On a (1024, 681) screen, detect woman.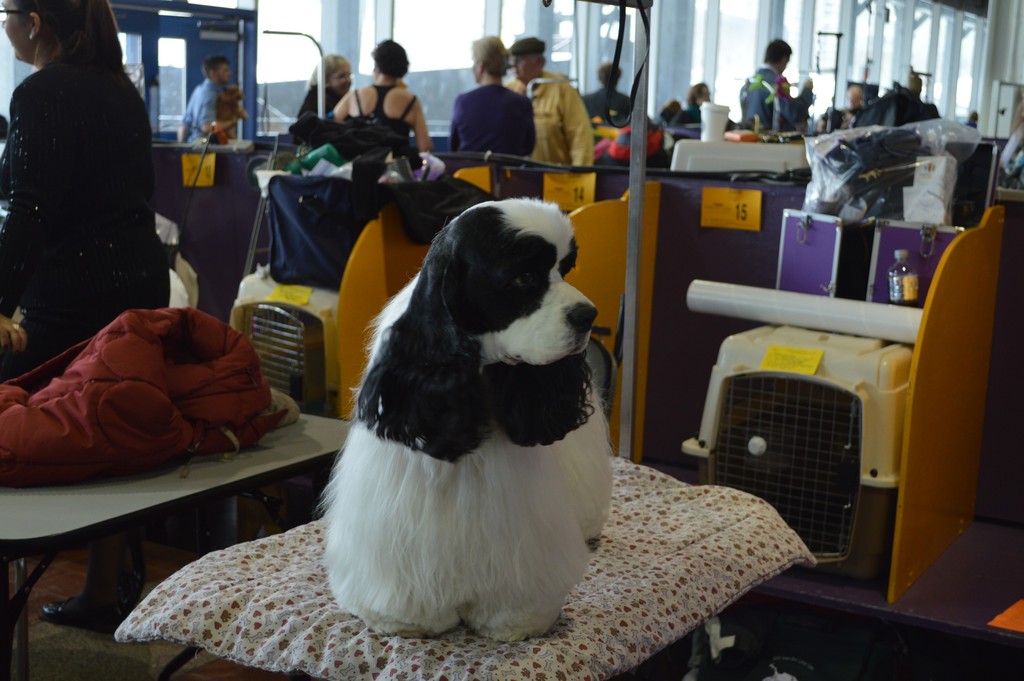
bbox=(450, 35, 535, 160).
